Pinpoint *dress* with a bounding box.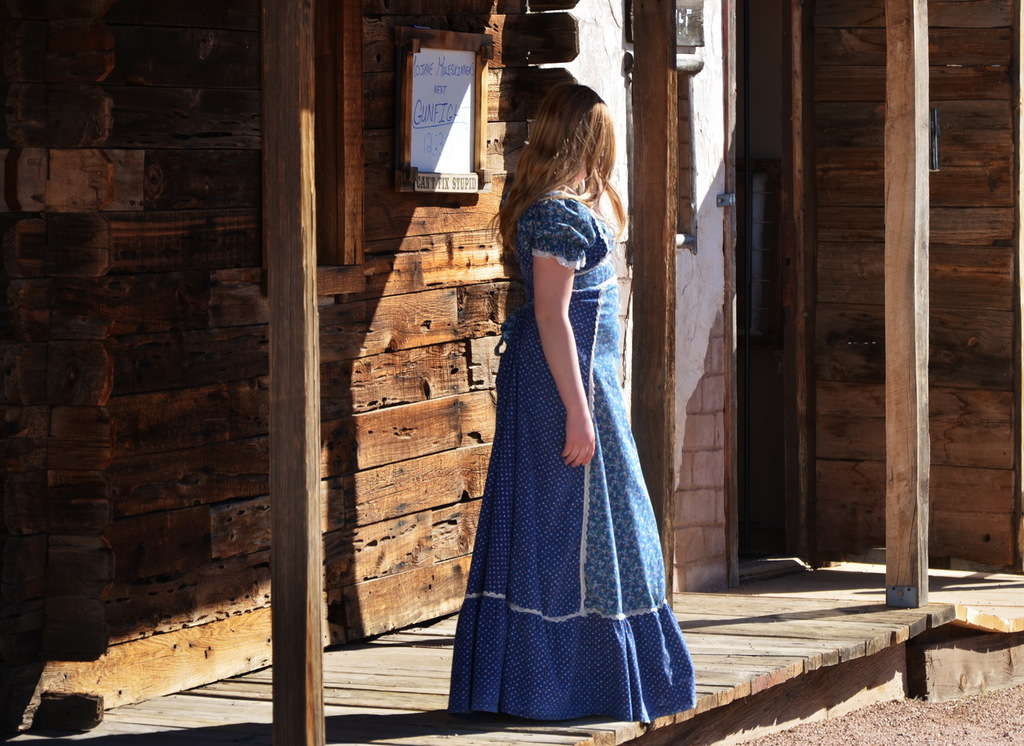
(446,191,695,724).
